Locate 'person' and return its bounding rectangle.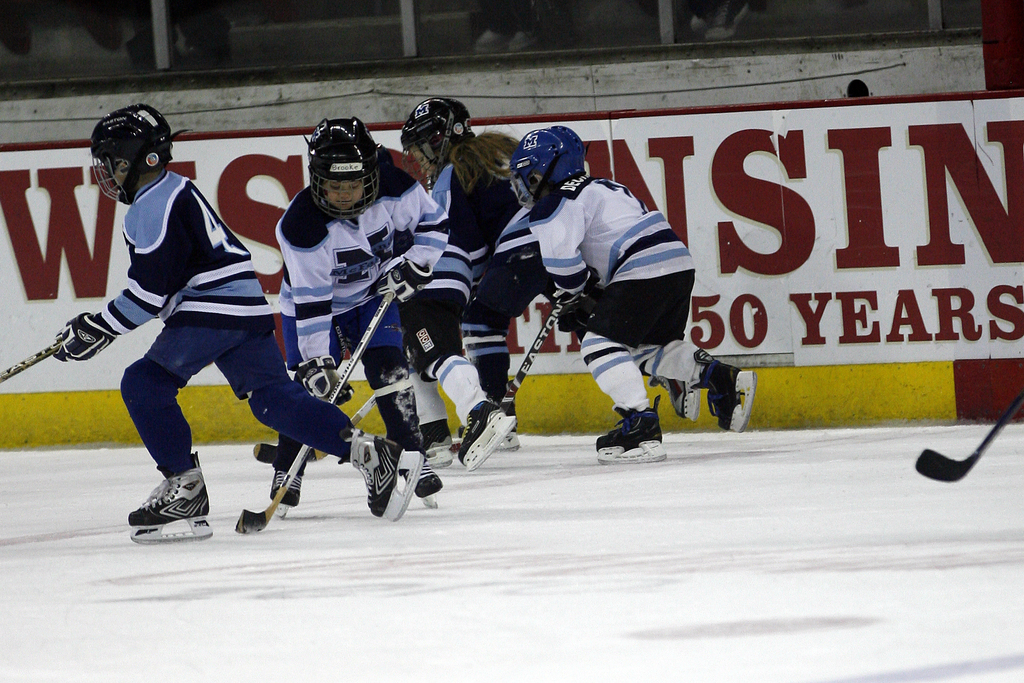
left=400, top=95, right=760, bottom=450.
